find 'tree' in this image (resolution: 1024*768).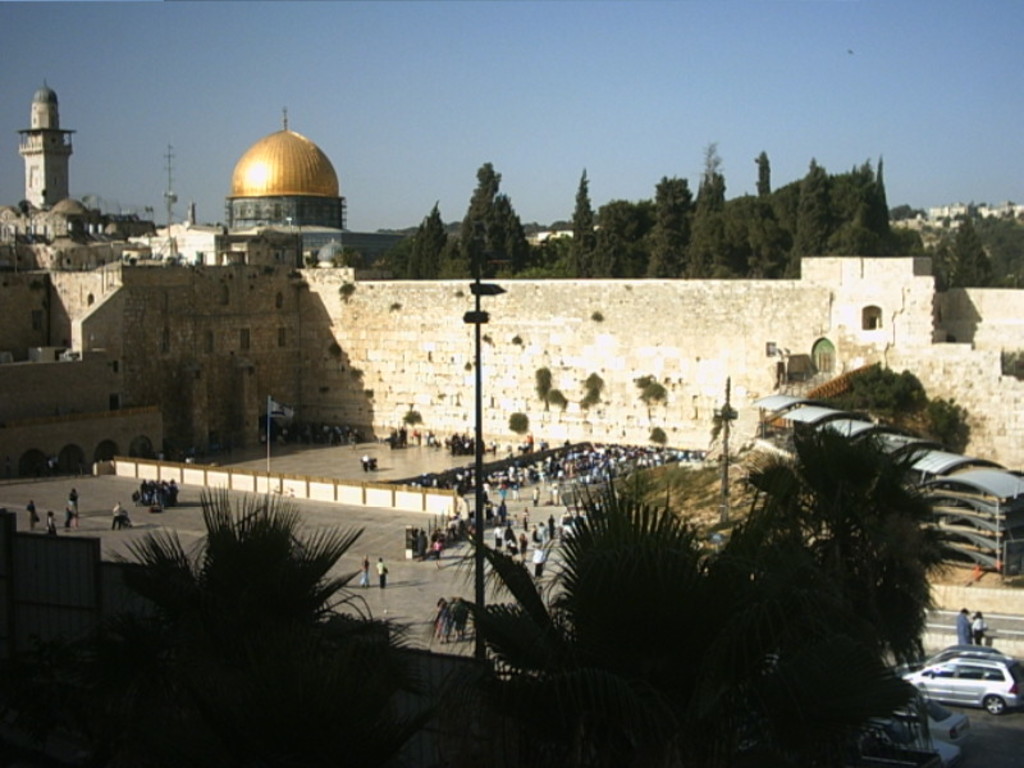
x1=449, y1=410, x2=956, y2=767.
